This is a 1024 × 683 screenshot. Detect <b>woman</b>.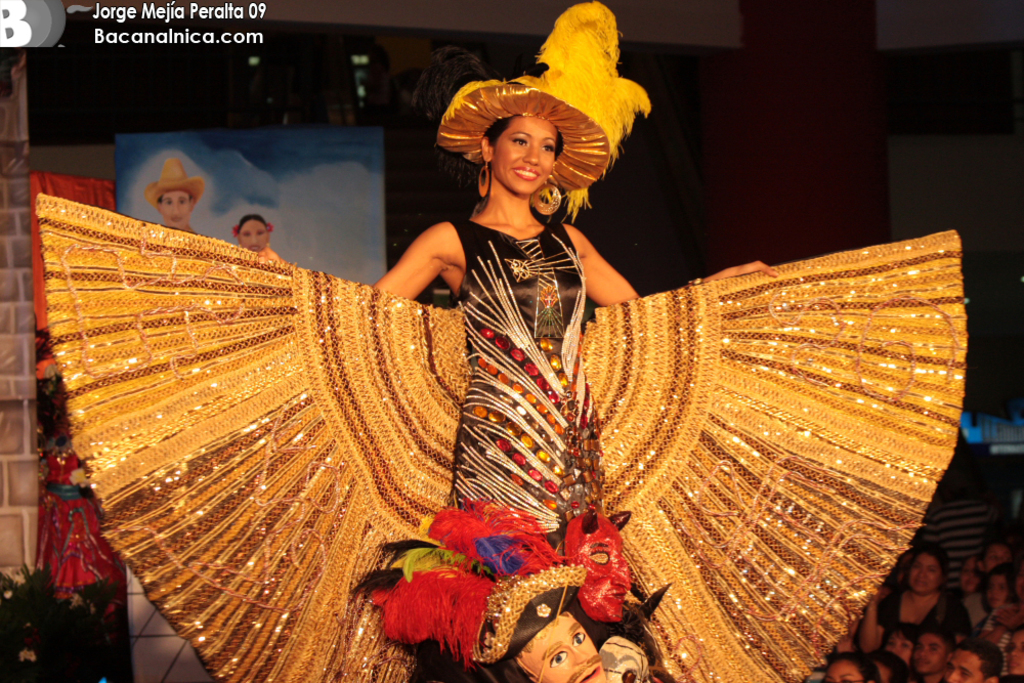
left=112, top=116, right=938, bottom=650.
